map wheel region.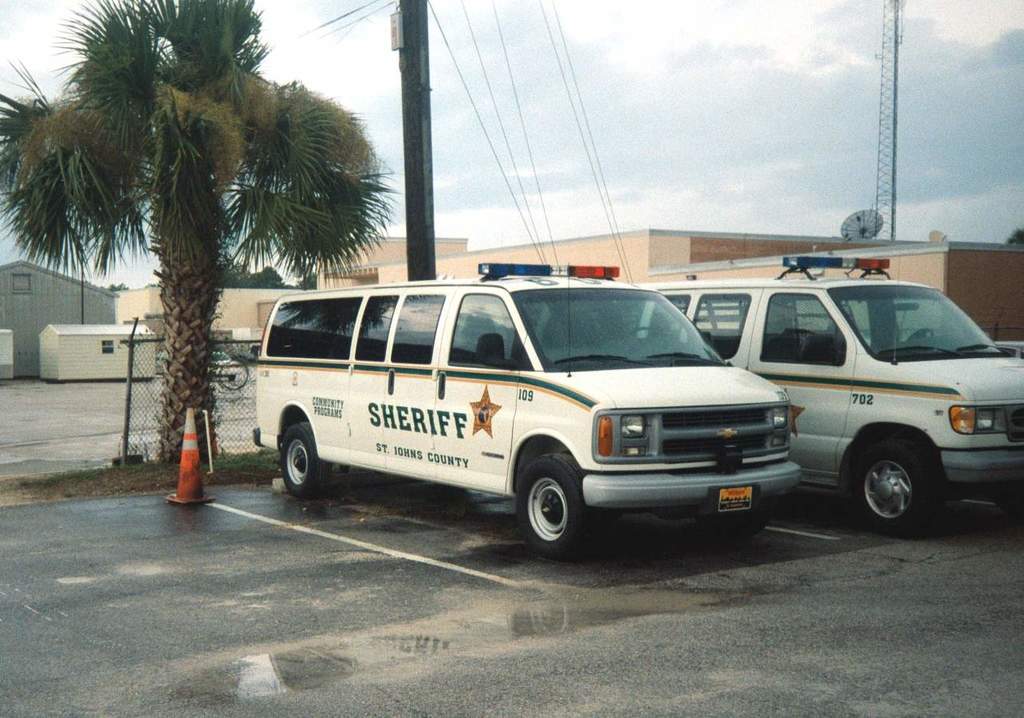
Mapped to 280, 424, 331, 493.
